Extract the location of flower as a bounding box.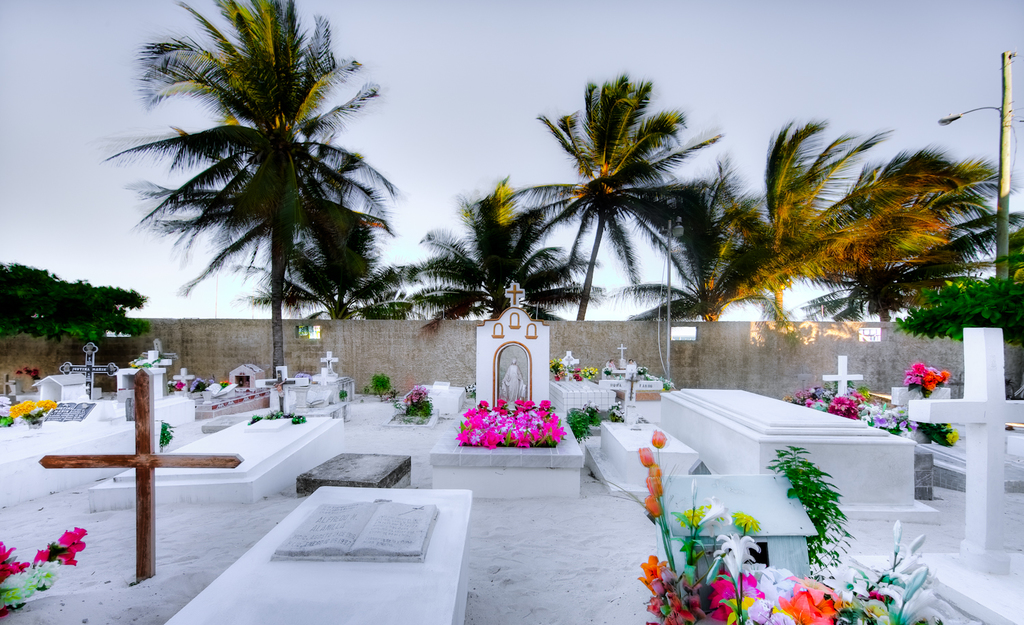
pyautogui.locateOnScreen(698, 496, 735, 526).
